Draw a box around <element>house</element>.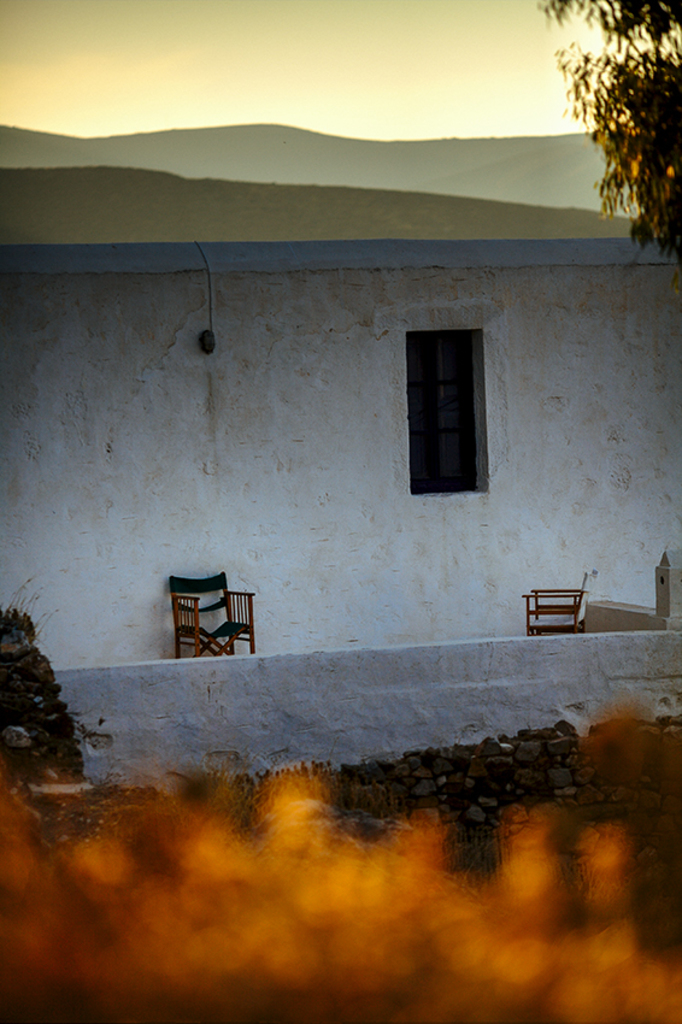
<box>0,233,681,813</box>.
